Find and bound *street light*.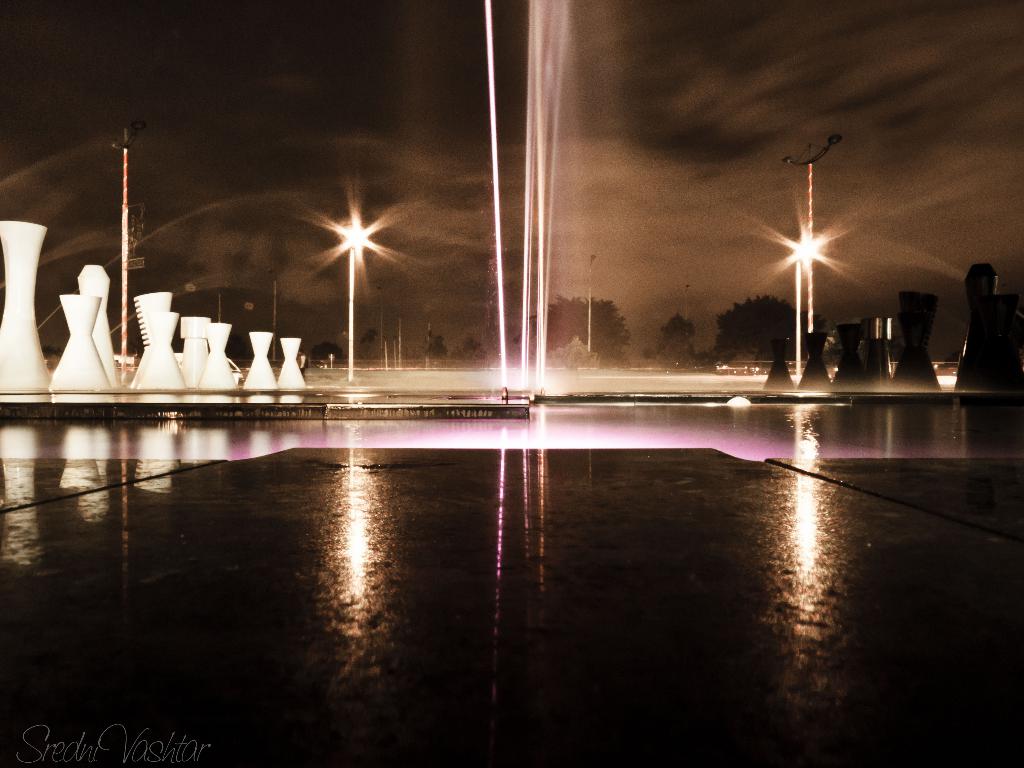
Bound: left=332, top=223, right=374, bottom=387.
